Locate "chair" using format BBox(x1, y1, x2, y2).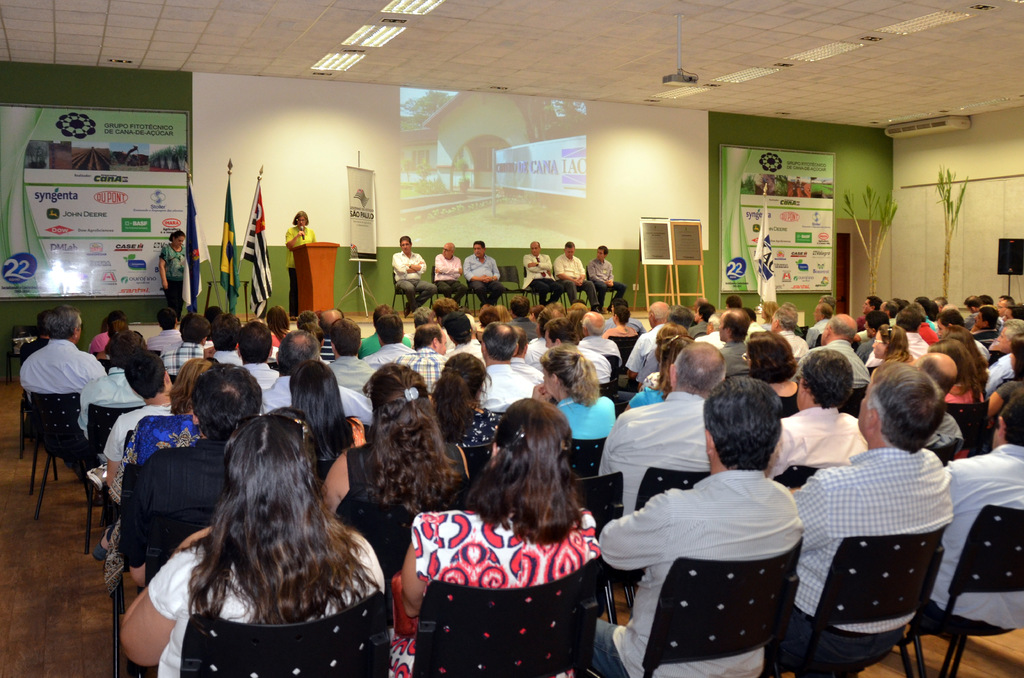
BBox(178, 585, 394, 677).
